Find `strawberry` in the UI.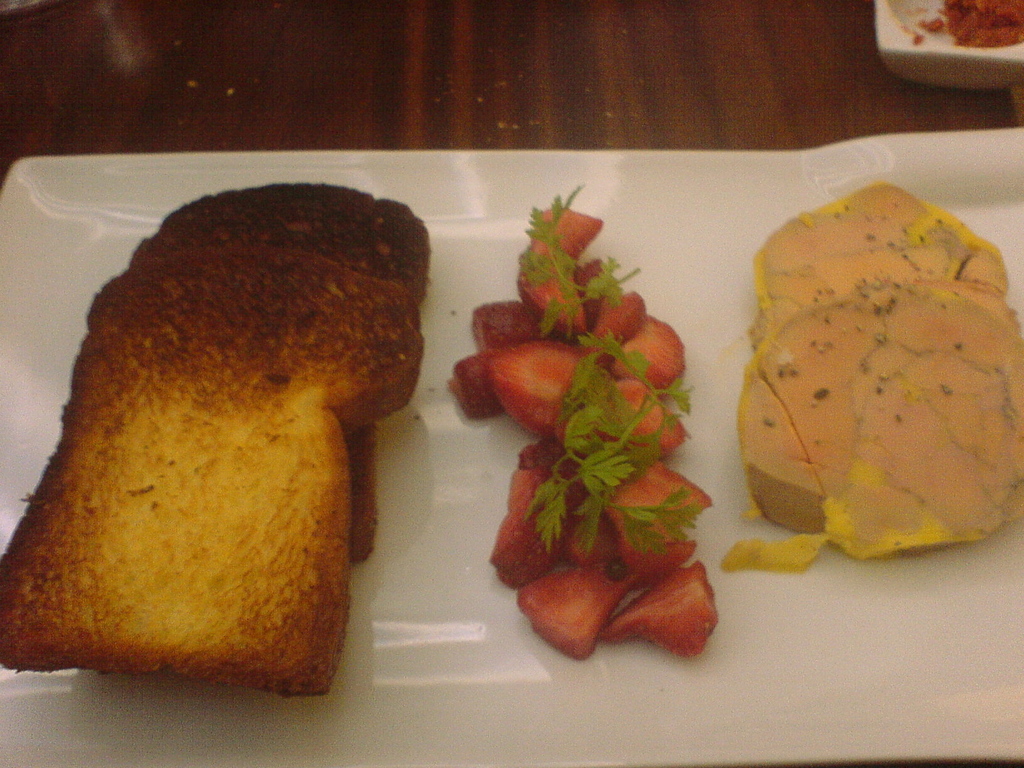
UI element at 572 257 611 325.
